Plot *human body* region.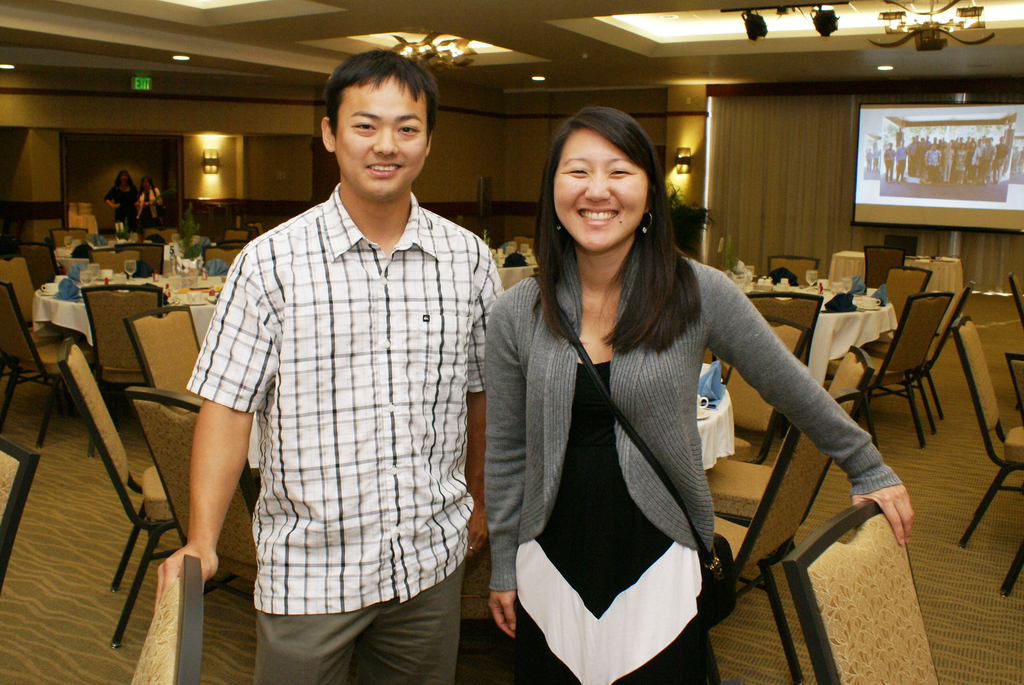
Plotted at (x1=483, y1=99, x2=918, y2=684).
